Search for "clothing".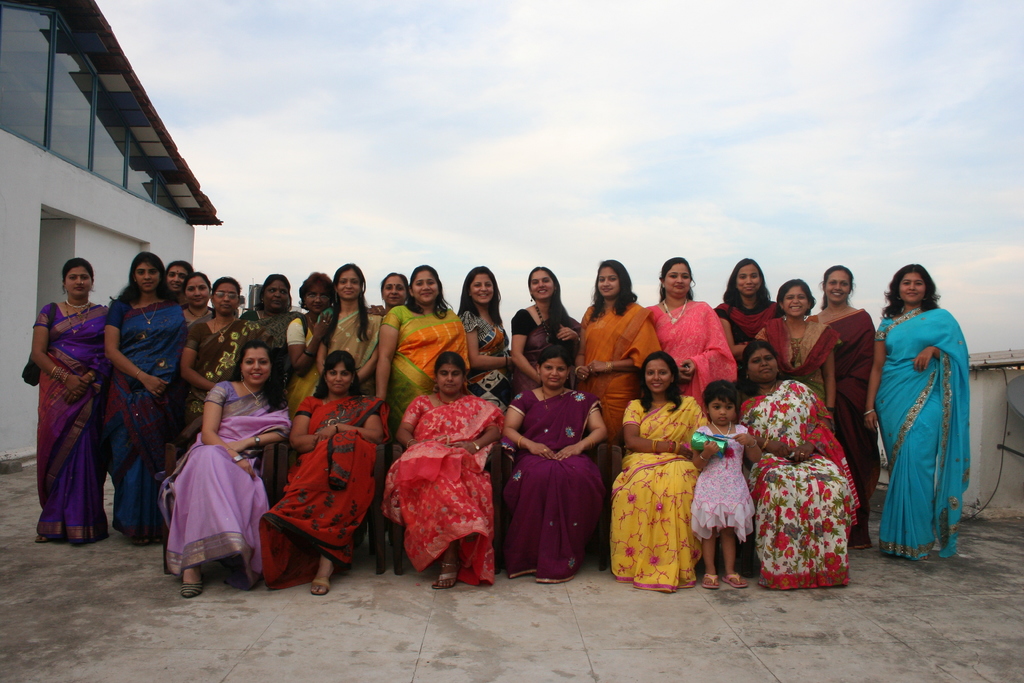
Found at 275,314,324,502.
